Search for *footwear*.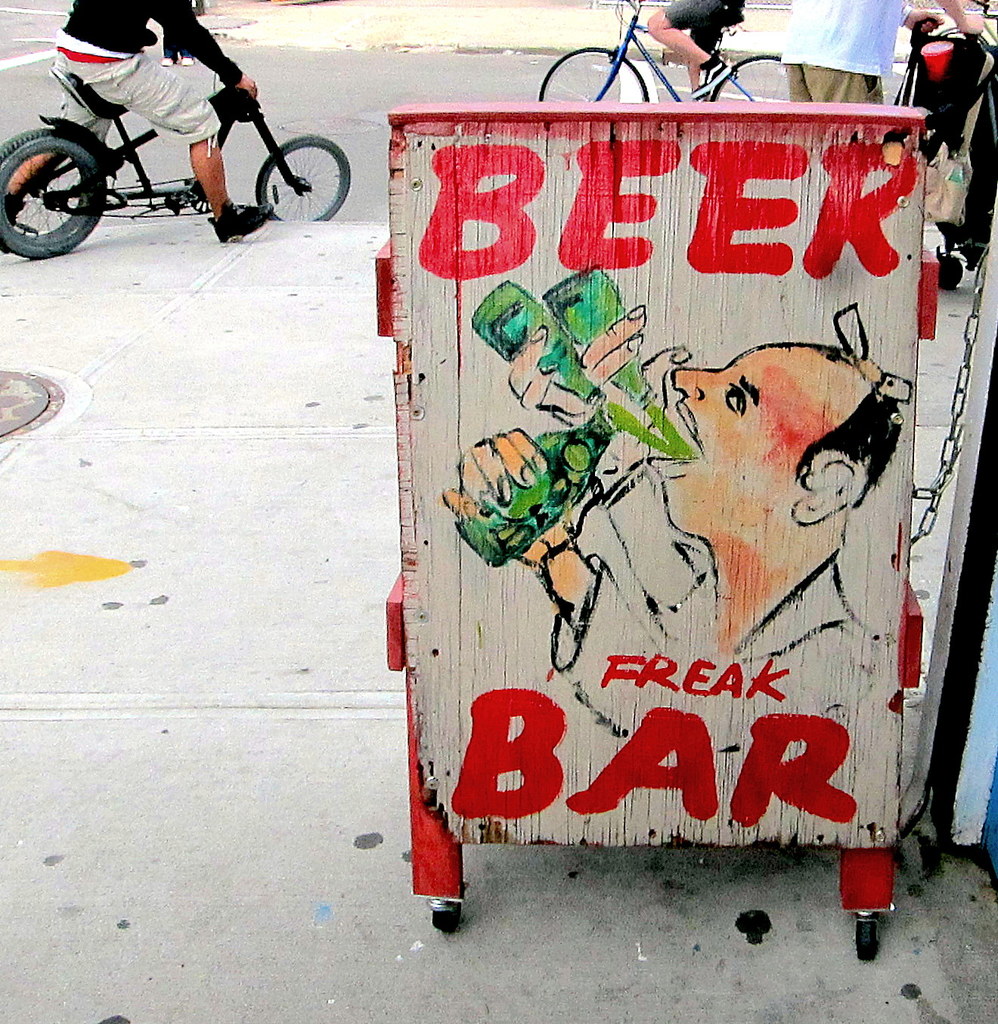
Found at 691,57,736,98.
